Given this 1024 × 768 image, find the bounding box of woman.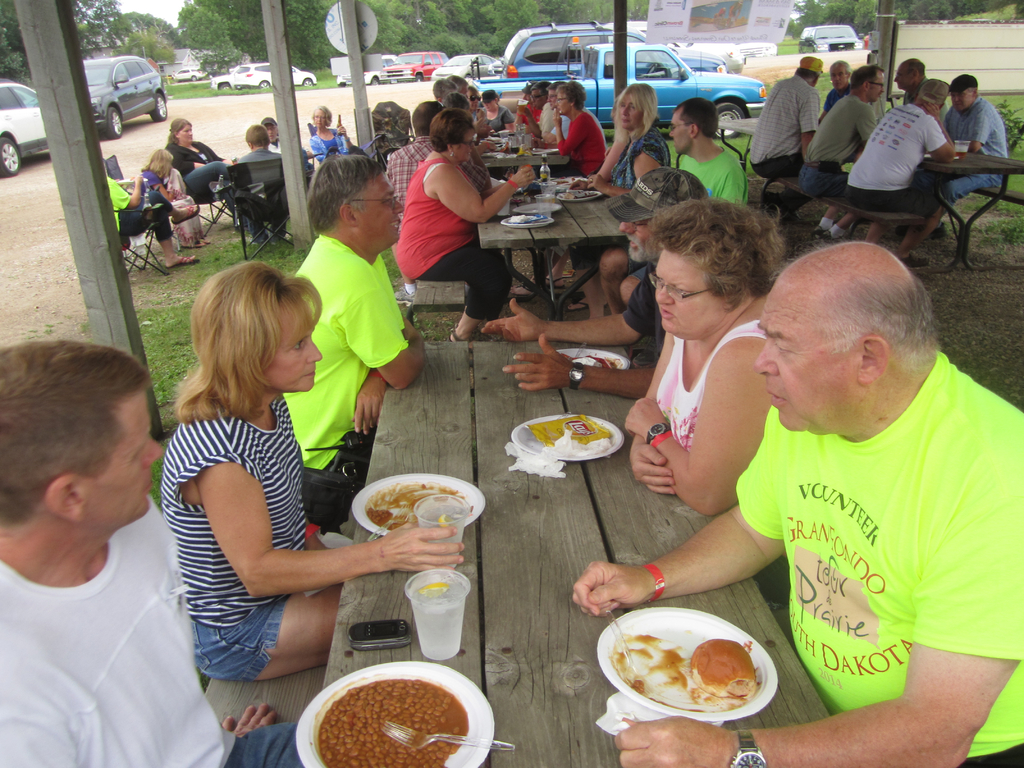
[573,82,673,316].
